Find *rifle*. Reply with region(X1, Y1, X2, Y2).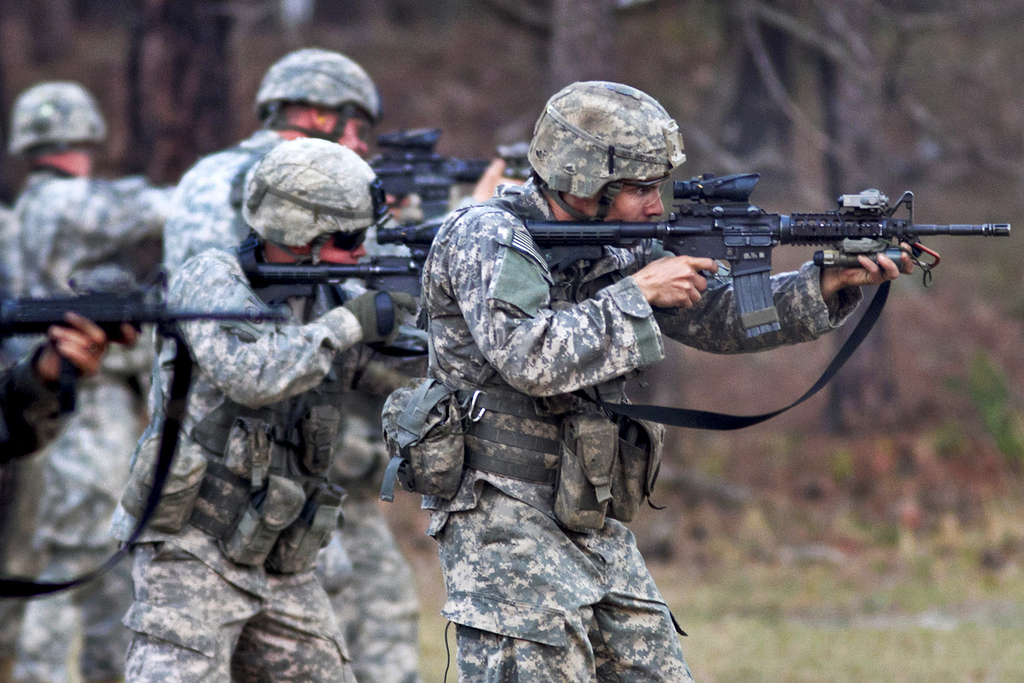
region(356, 119, 543, 220).
